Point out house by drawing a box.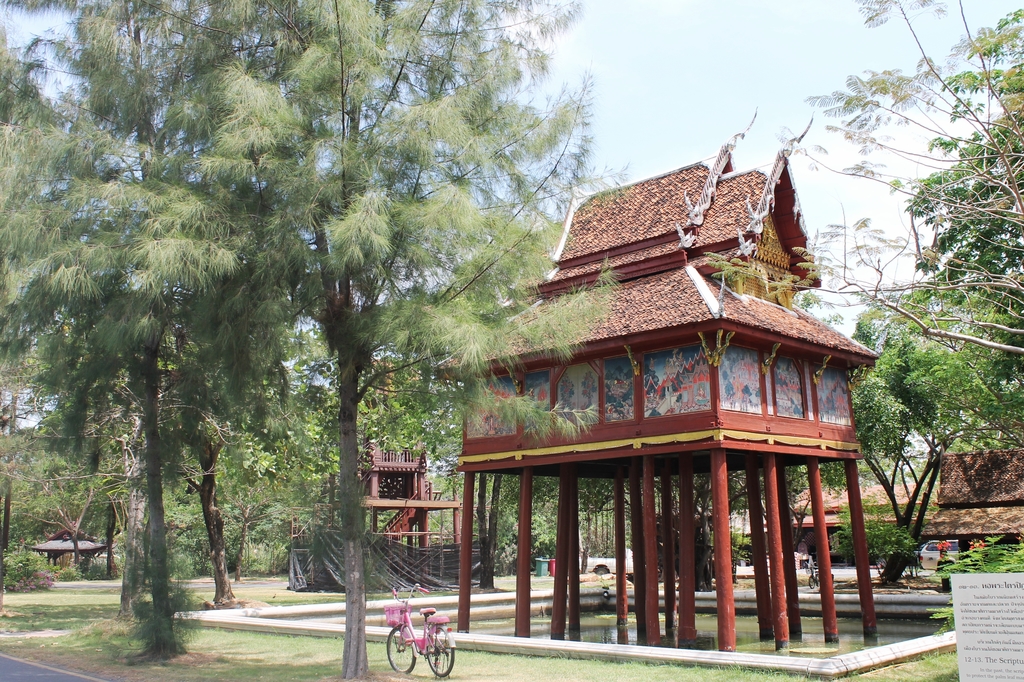
428 136 882 654.
